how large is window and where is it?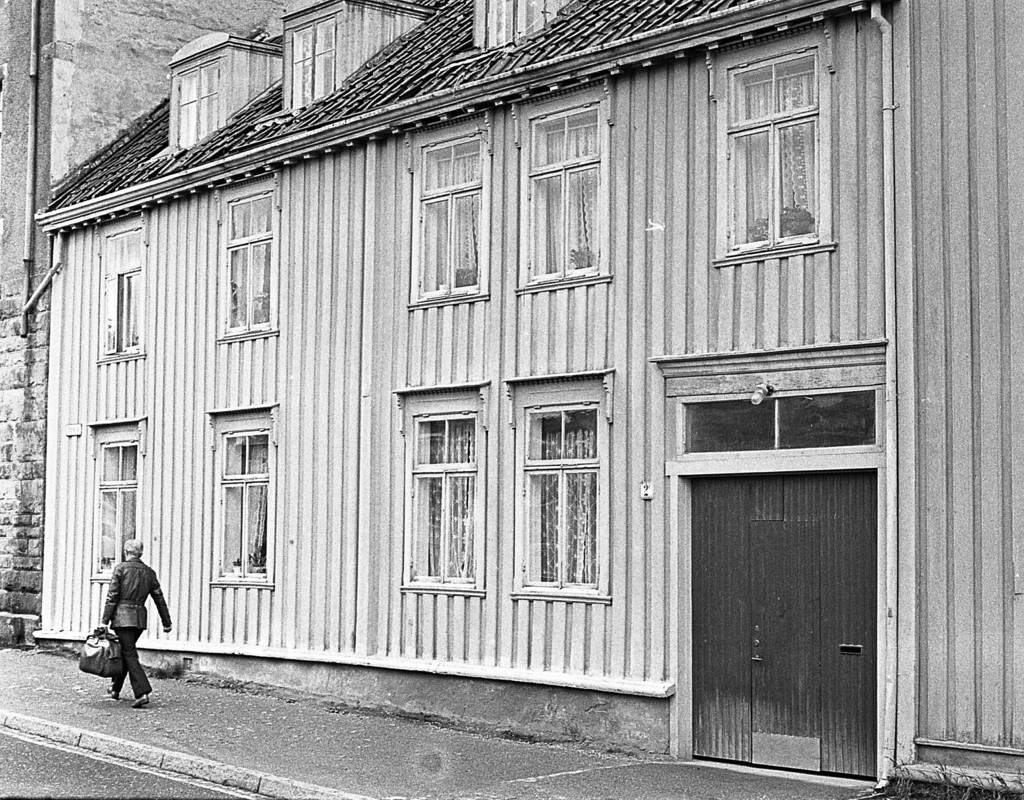
Bounding box: {"x1": 176, "y1": 54, "x2": 225, "y2": 149}.
